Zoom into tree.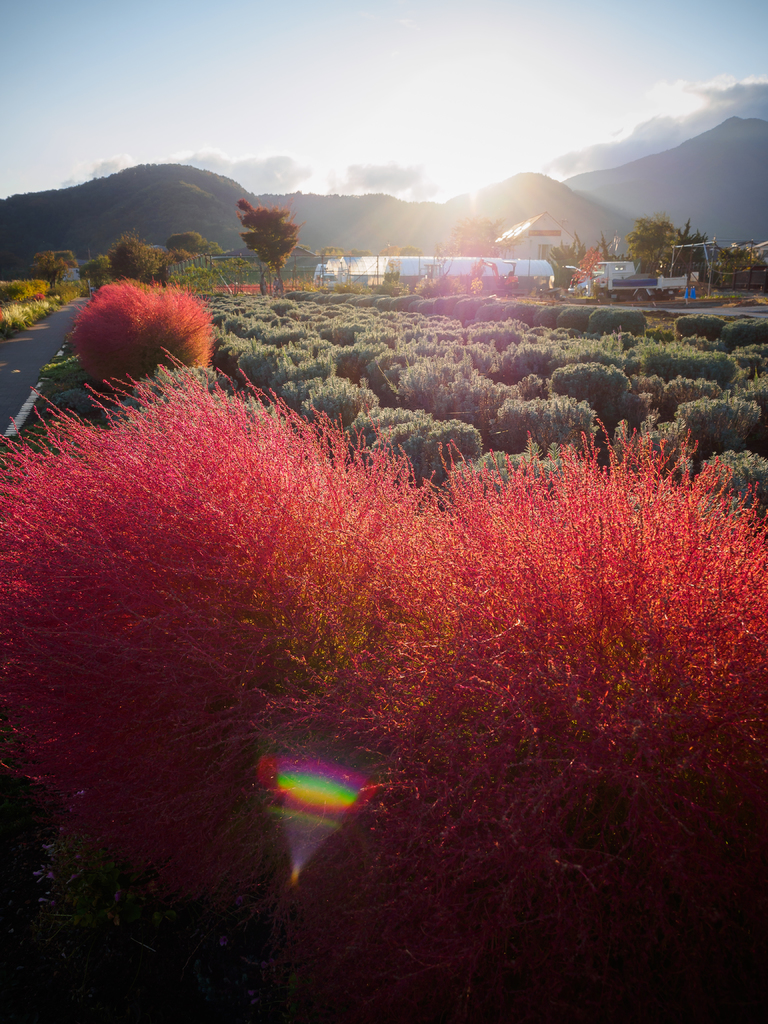
Zoom target: x1=232, y1=196, x2=300, y2=287.
